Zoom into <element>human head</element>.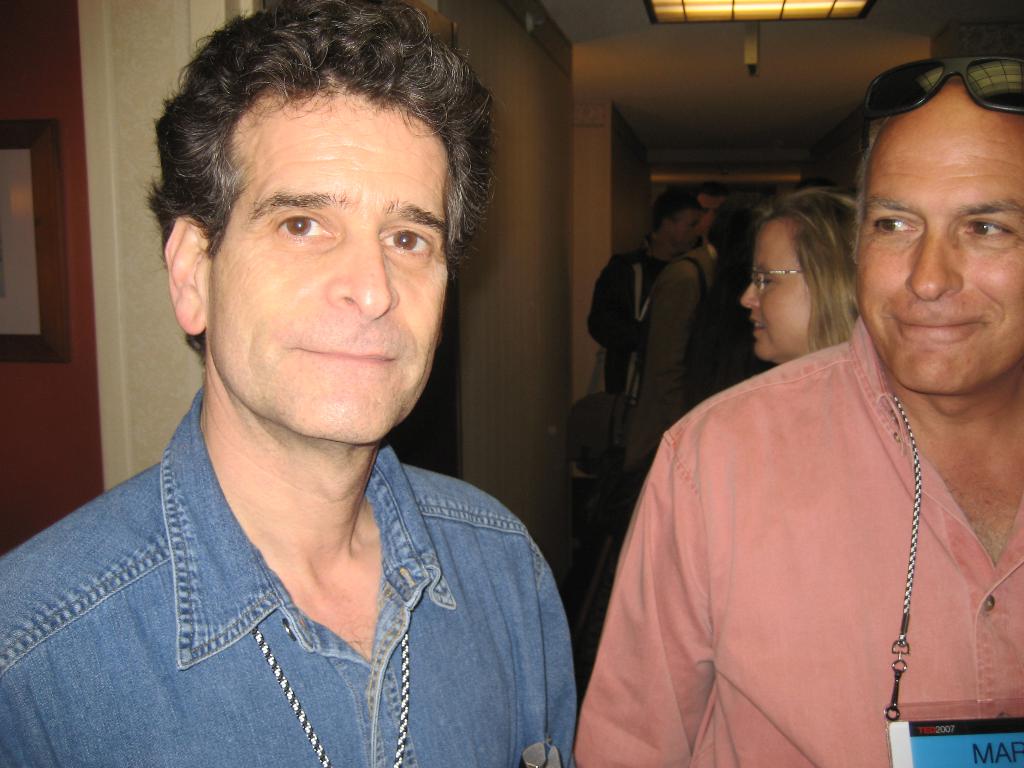
Zoom target: select_region(739, 188, 856, 364).
